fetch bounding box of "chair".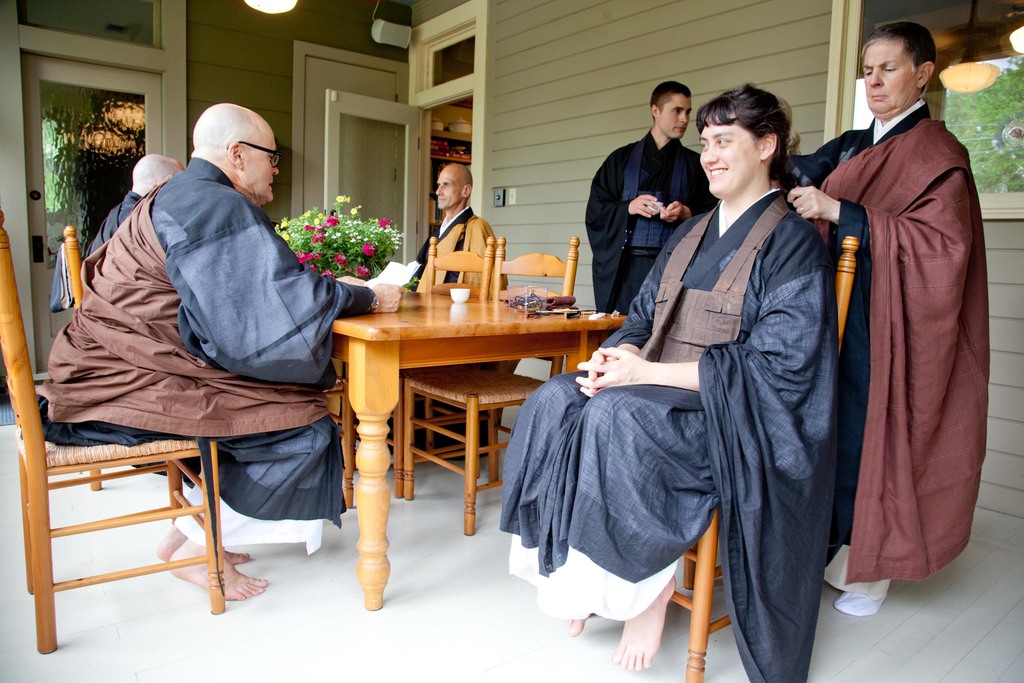
Bbox: box=[404, 235, 580, 536].
